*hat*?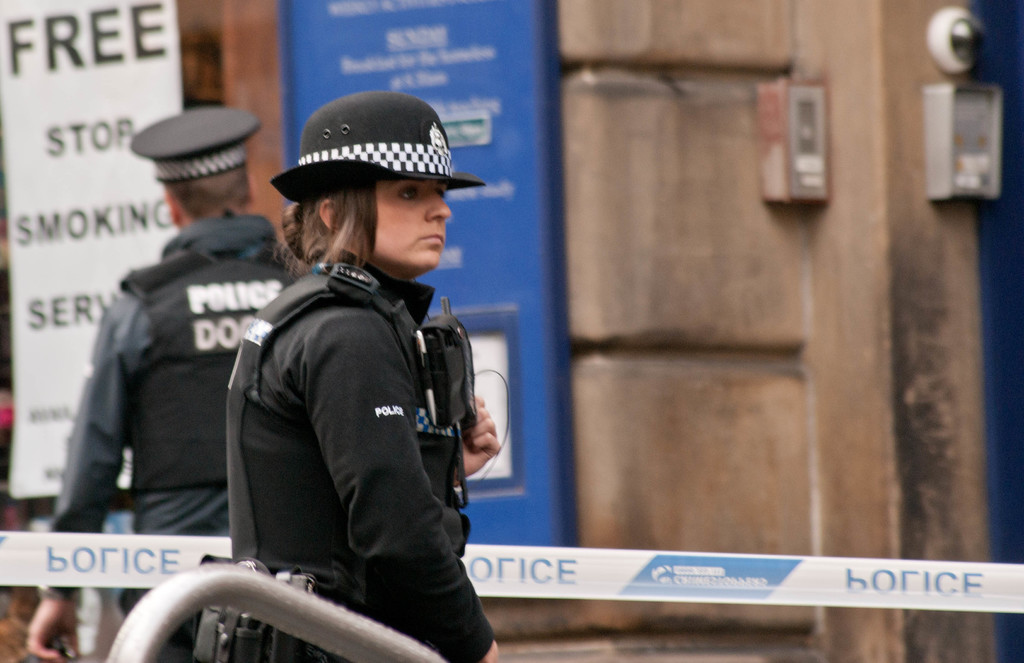
bbox=[131, 107, 262, 184]
